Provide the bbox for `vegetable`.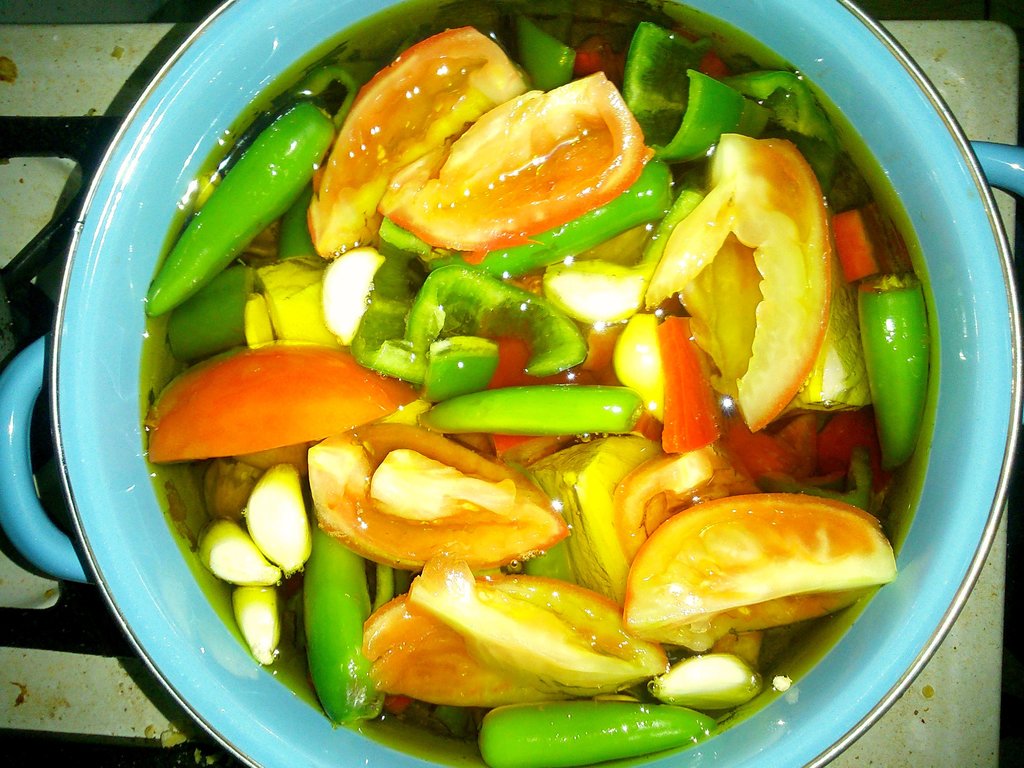
859, 273, 931, 471.
